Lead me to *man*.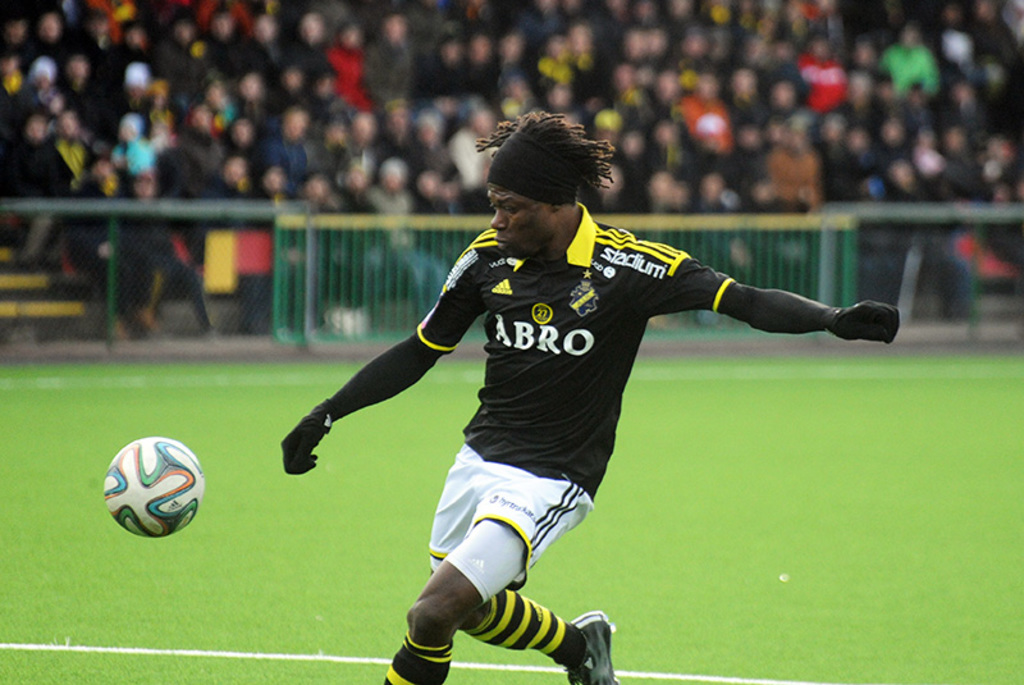
Lead to BBox(255, 132, 909, 671).
